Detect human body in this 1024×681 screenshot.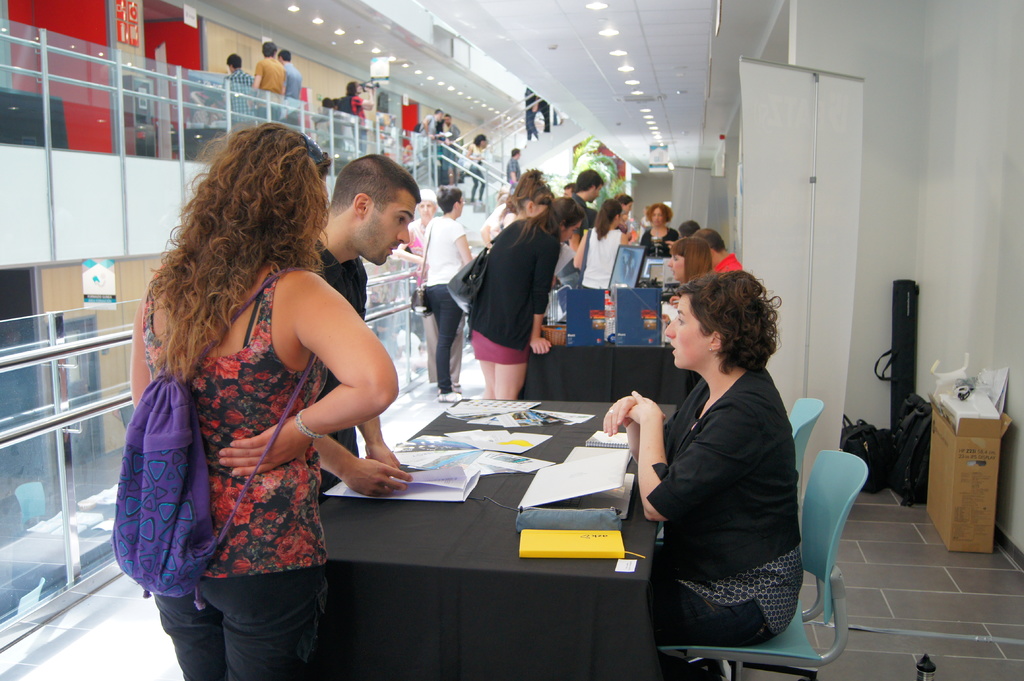
Detection: (338,83,372,153).
